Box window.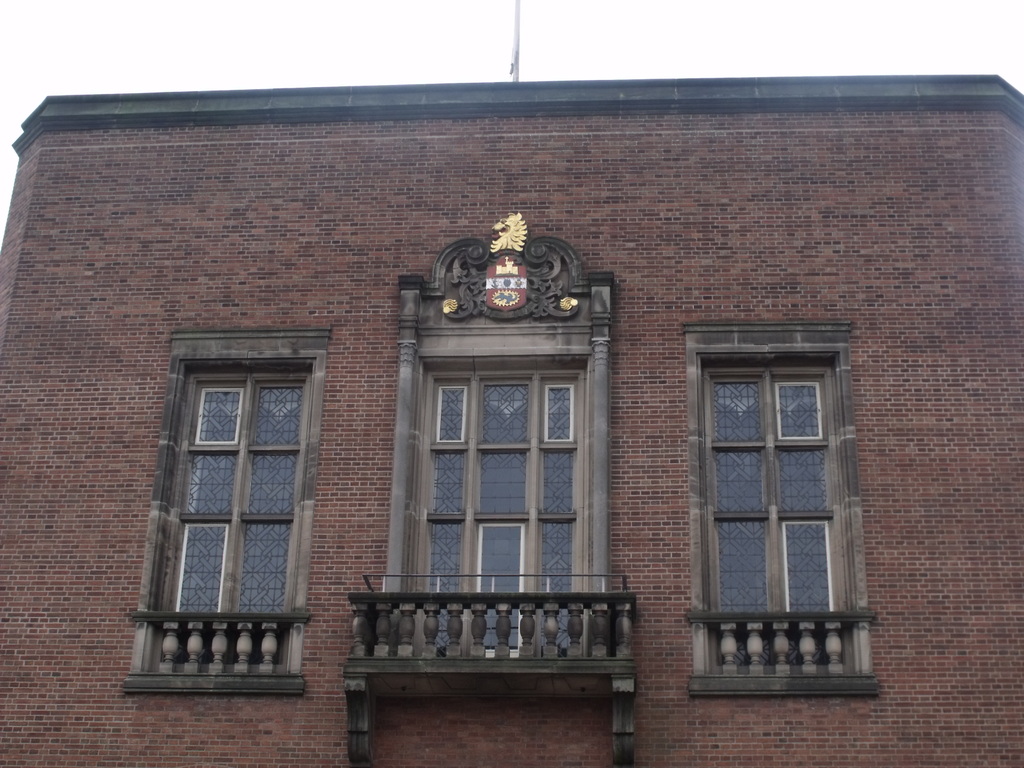
684, 321, 881, 697.
